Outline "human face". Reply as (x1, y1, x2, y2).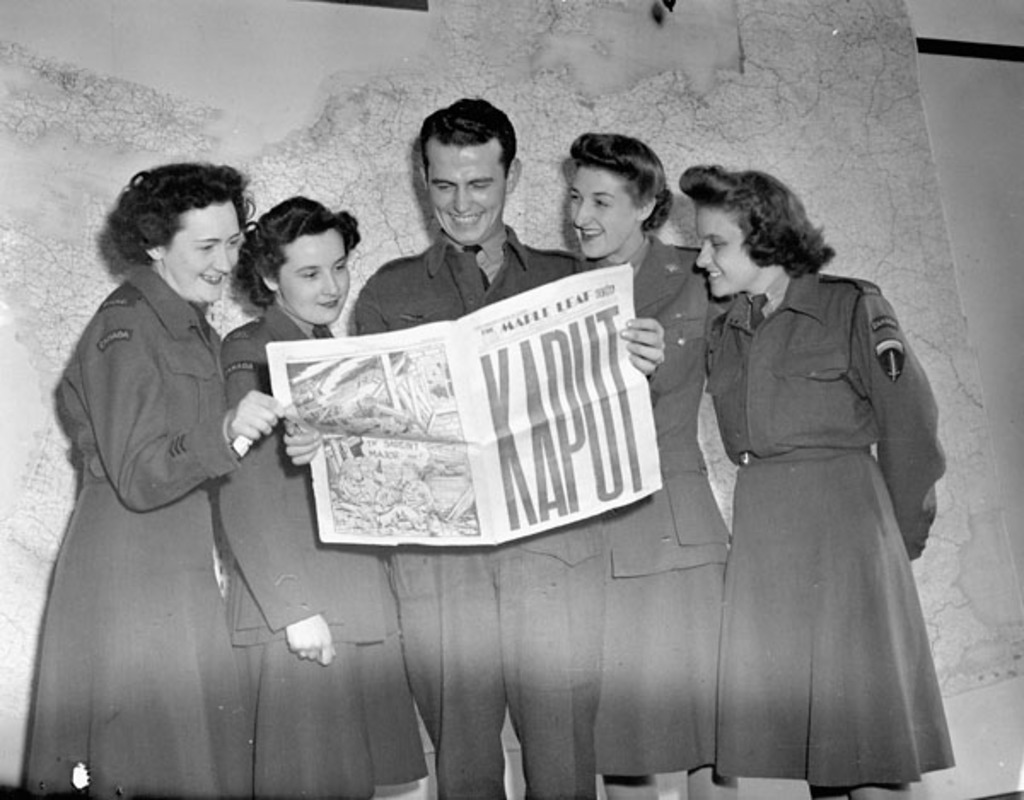
(691, 193, 748, 300).
